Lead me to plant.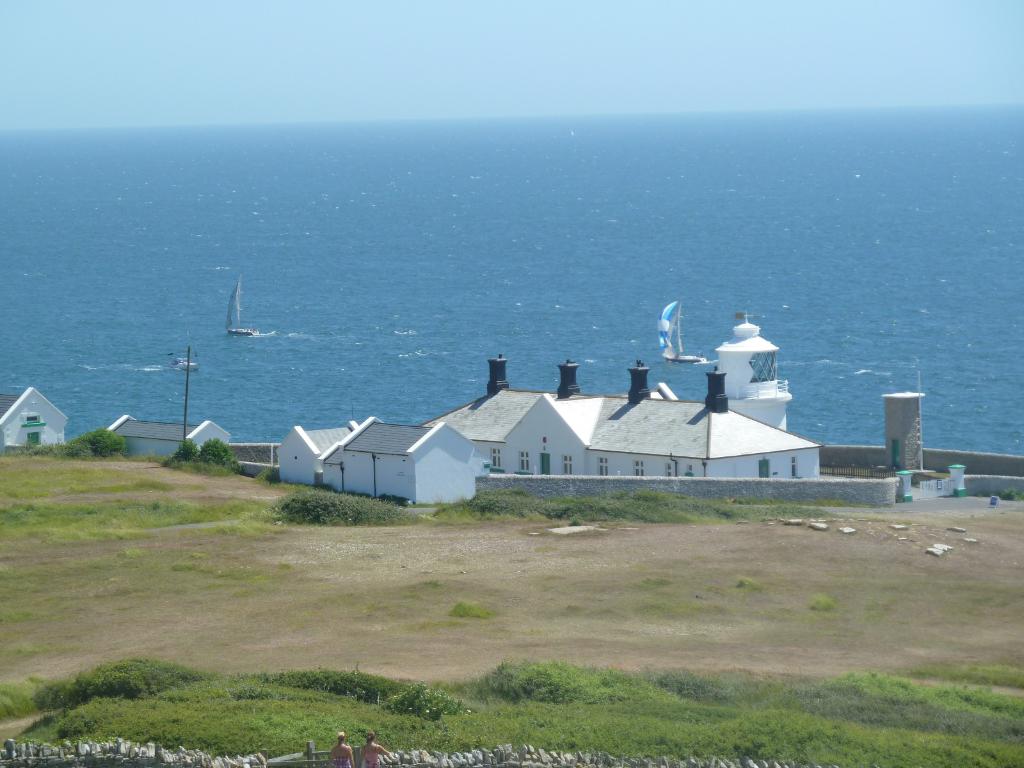
Lead to <box>806,595,833,609</box>.
